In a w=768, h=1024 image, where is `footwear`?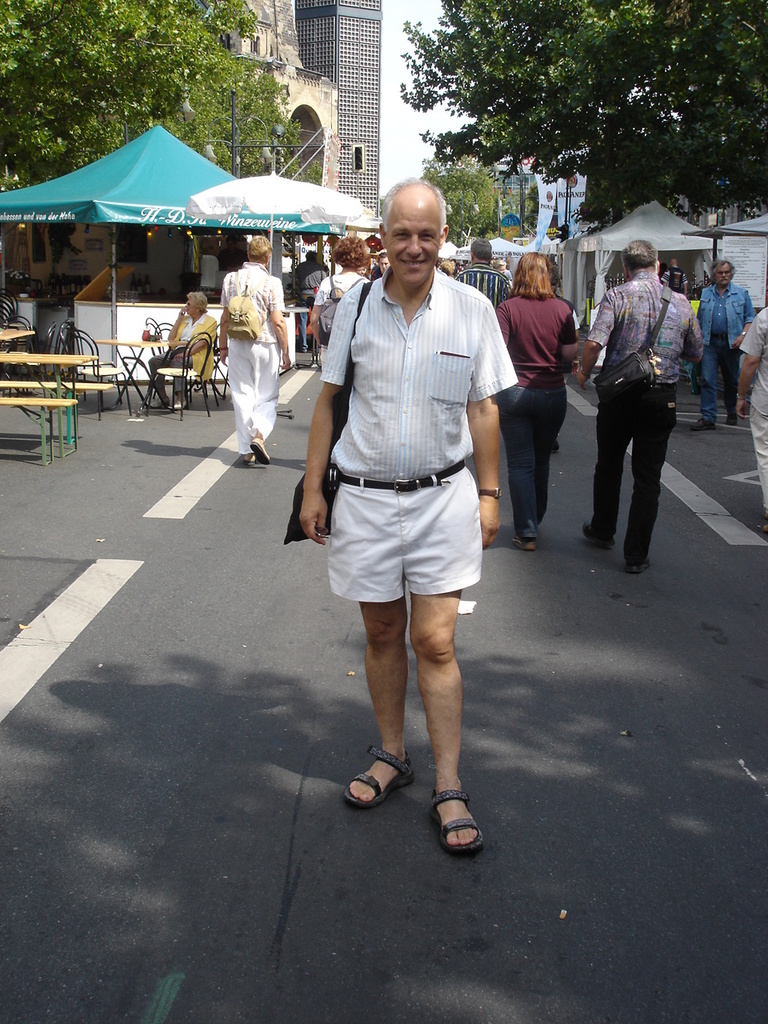
(626, 564, 651, 577).
